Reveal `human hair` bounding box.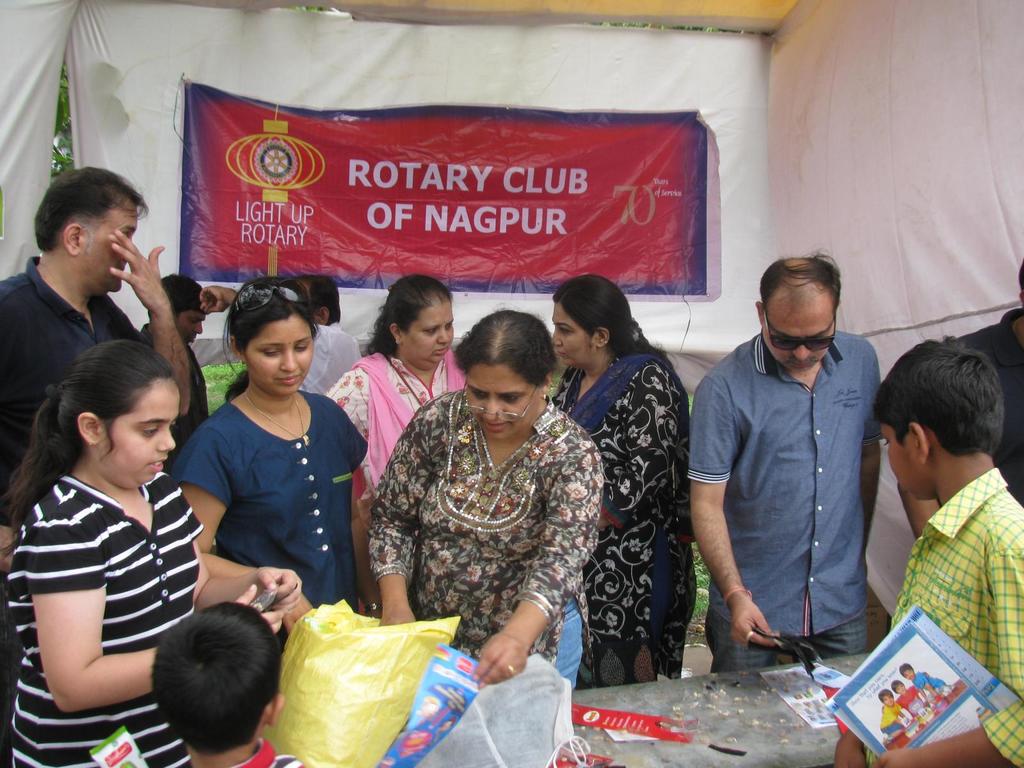
Revealed: 150,600,278,753.
